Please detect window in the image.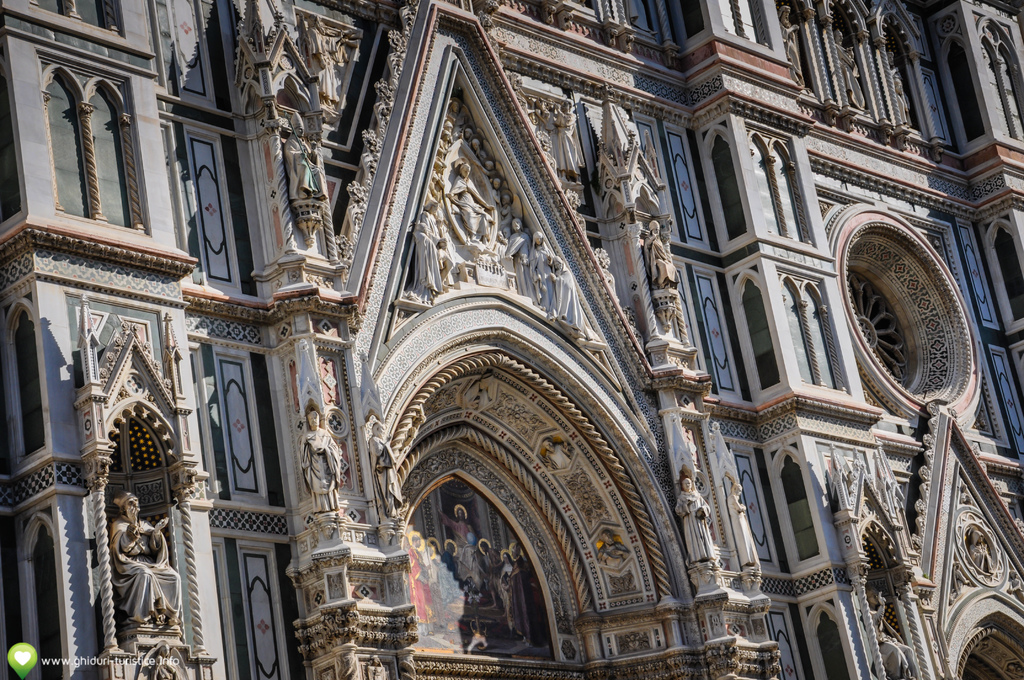
BBox(35, 35, 146, 247).
